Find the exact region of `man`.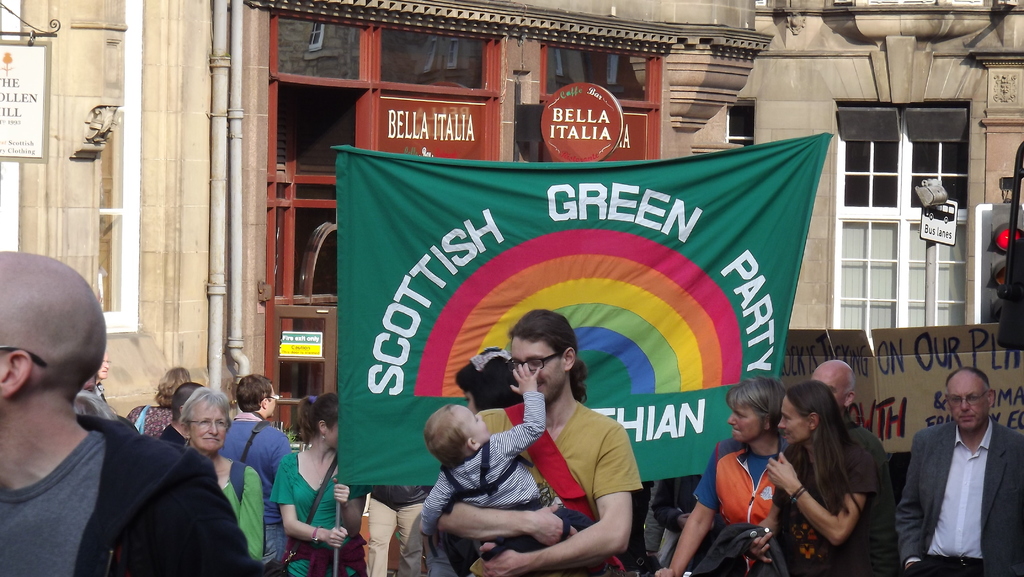
Exact region: left=223, top=375, right=295, bottom=574.
